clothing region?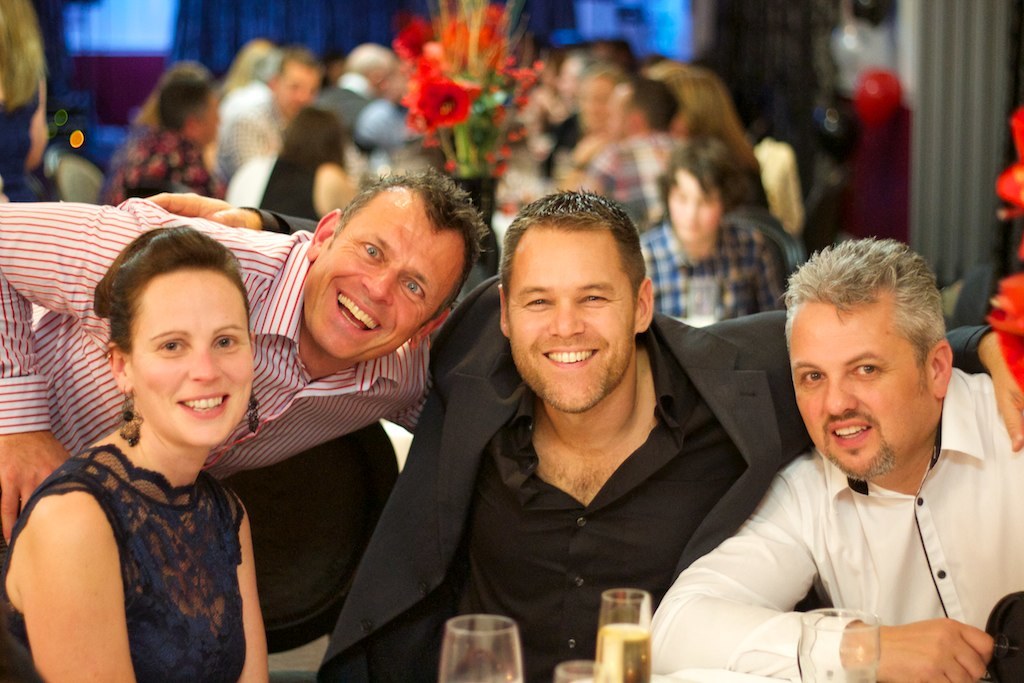
box(265, 146, 346, 226)
